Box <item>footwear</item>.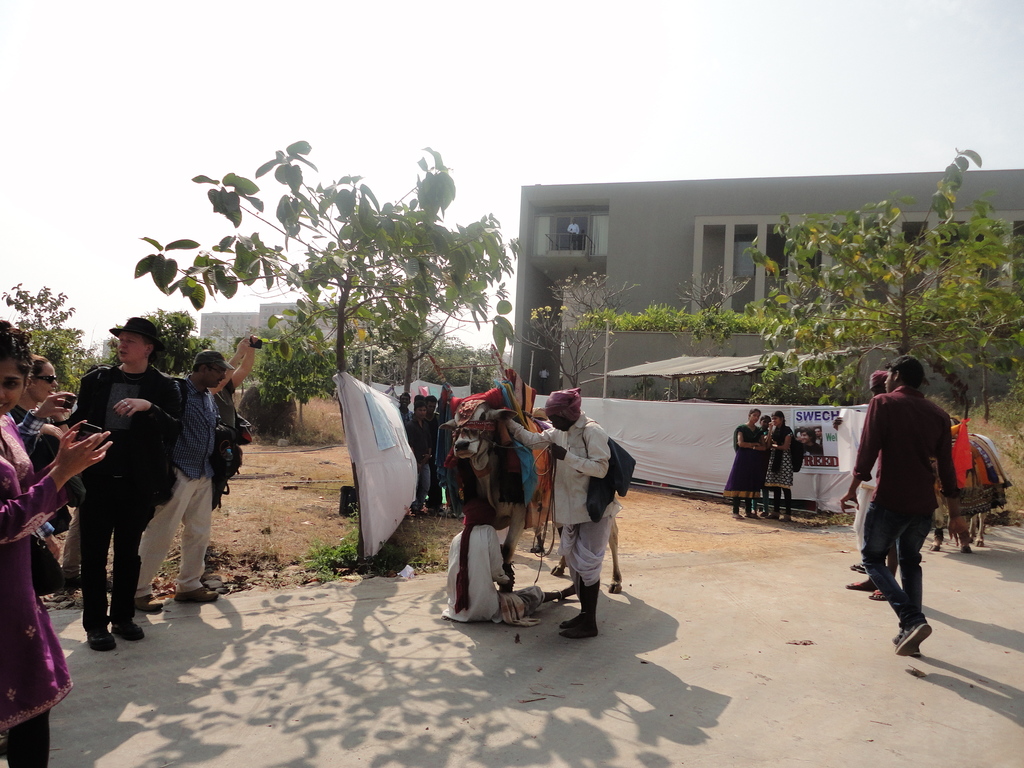
left=844, top=581, right=870, bottom=593.
